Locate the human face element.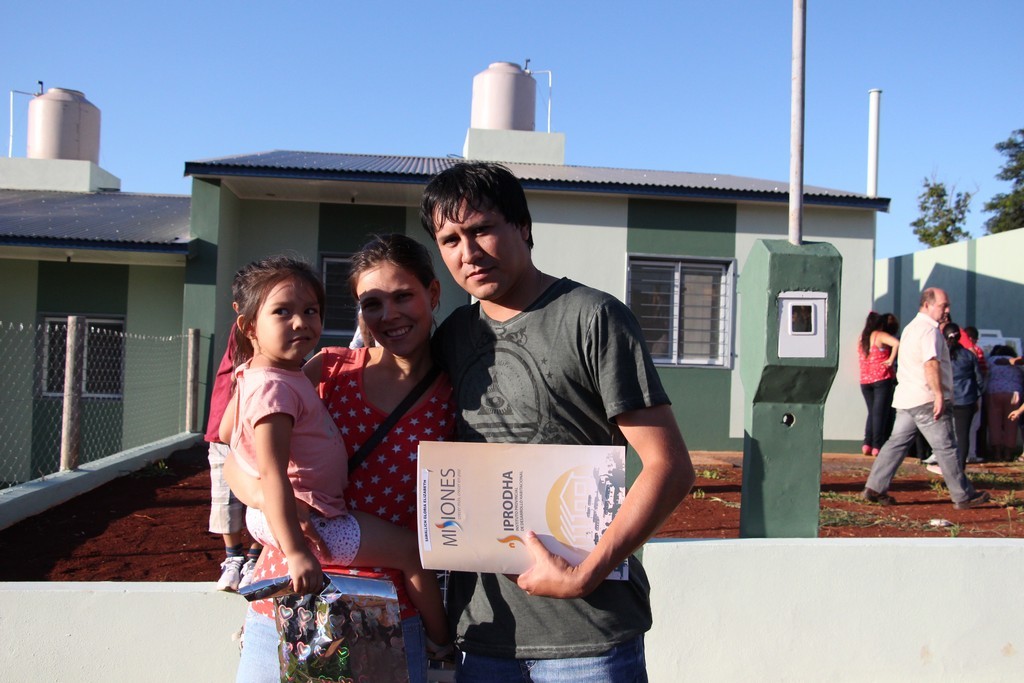
Element bbox: pyautogui.locateOnScreen(355, 256, 433, 357).
